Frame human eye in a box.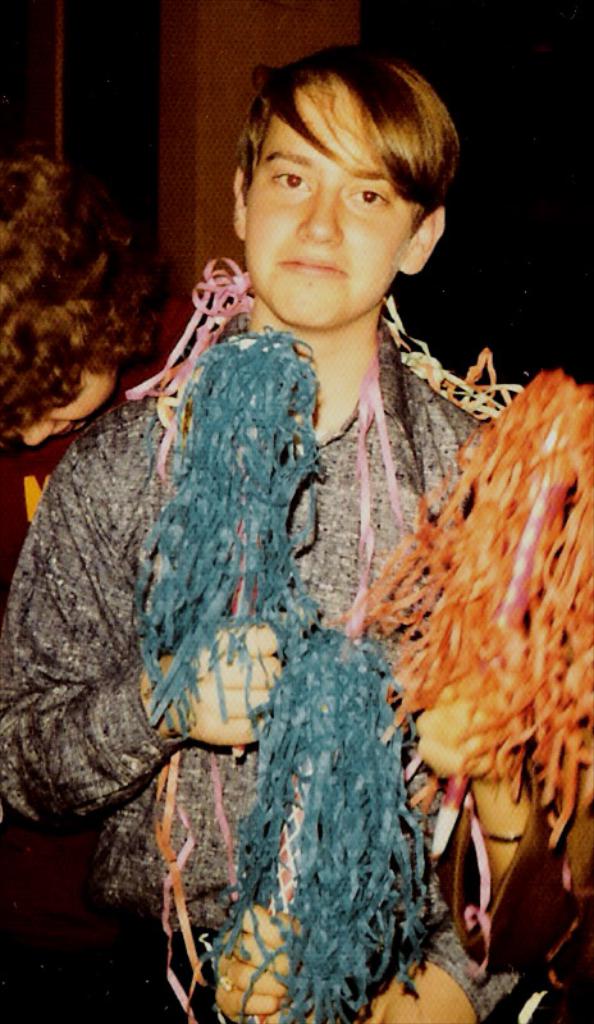
{"left": 265, "top": 163, "right": 311, "bottom": 196}.
